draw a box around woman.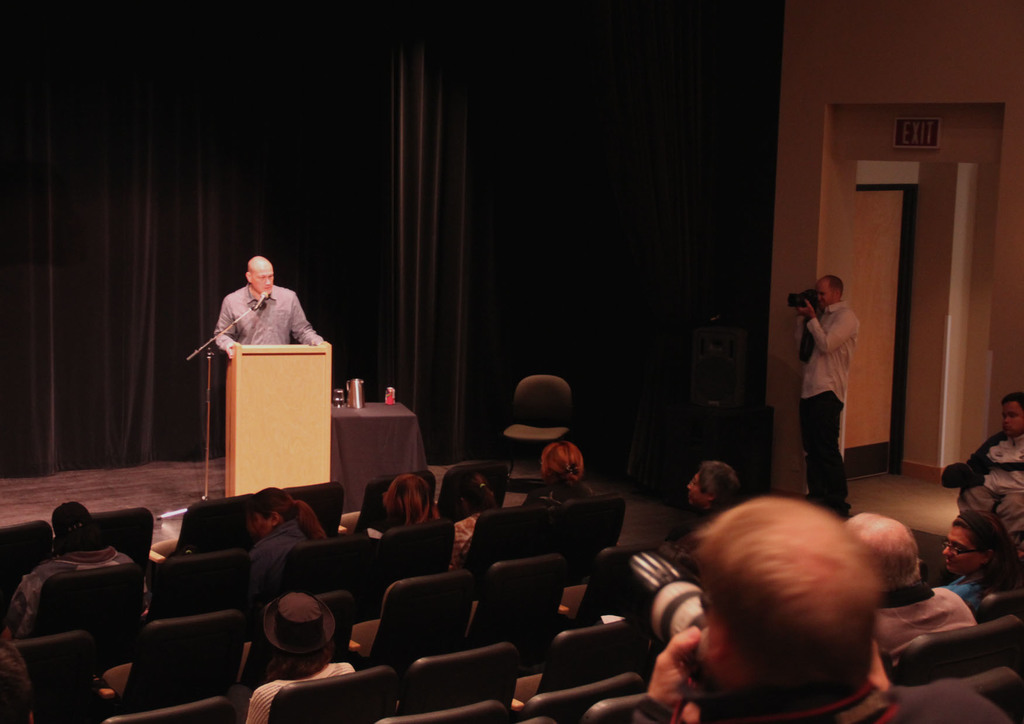
(452, 469, 504, 570).
